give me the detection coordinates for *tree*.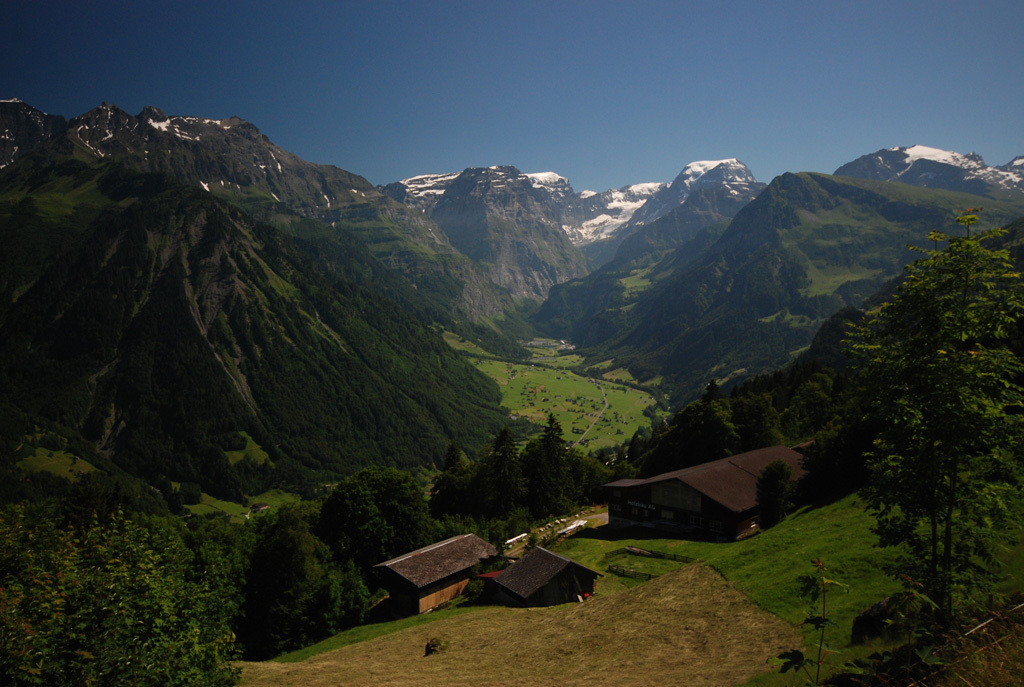
crop(568, 439, 616, 516).
